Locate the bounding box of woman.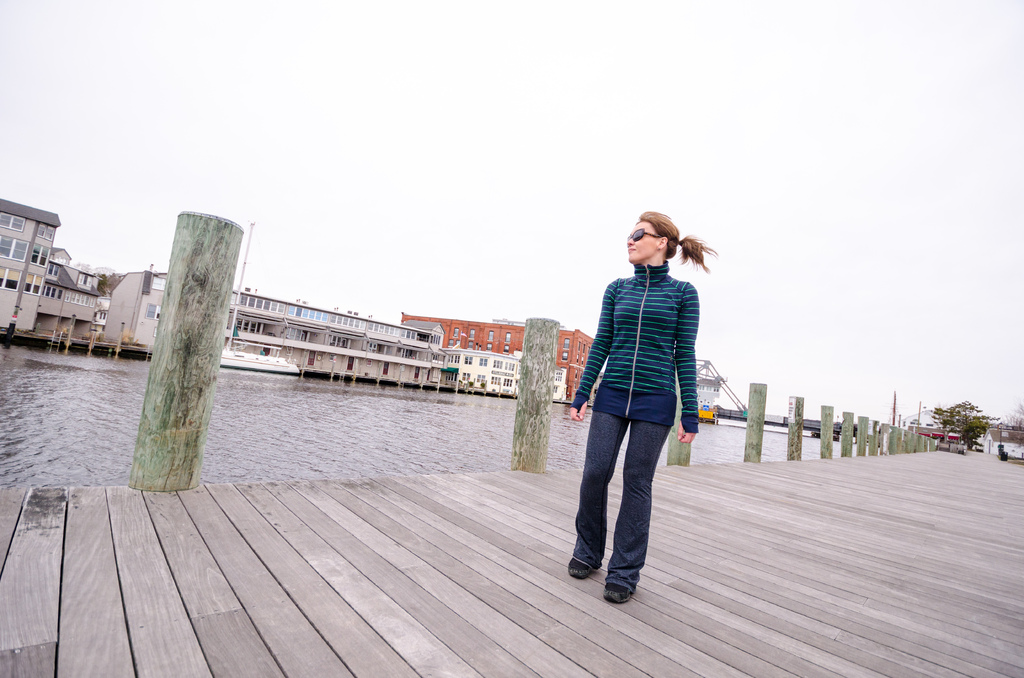
Bounding box: x1=567 y1=210 x2=711 y2=609.
